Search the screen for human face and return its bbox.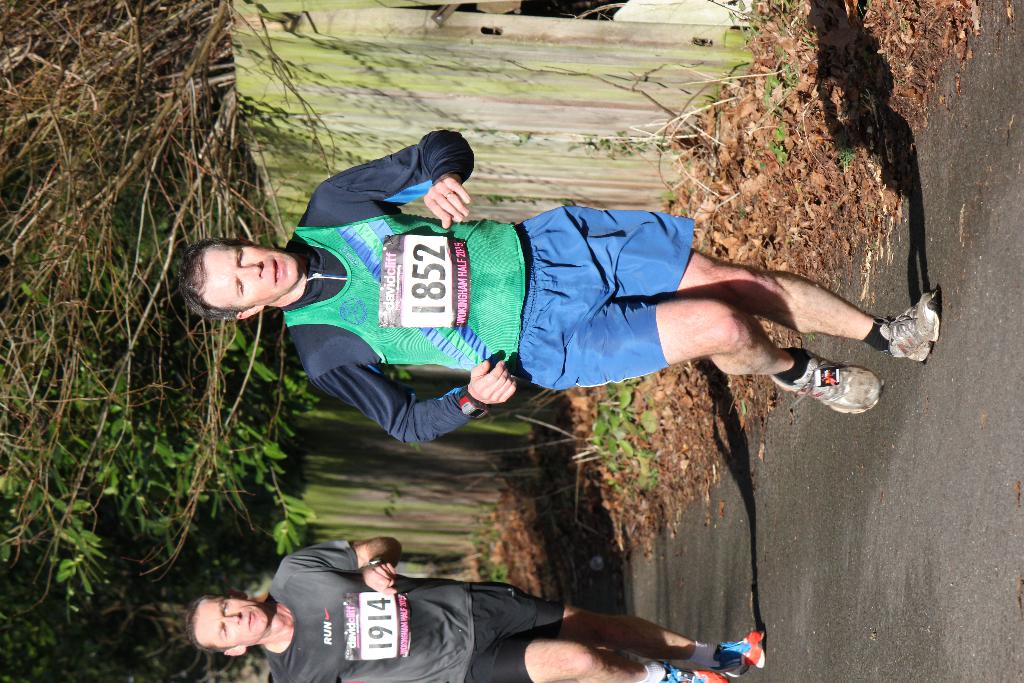
Found: (left=195, top=245, right=298, bottom=305).
